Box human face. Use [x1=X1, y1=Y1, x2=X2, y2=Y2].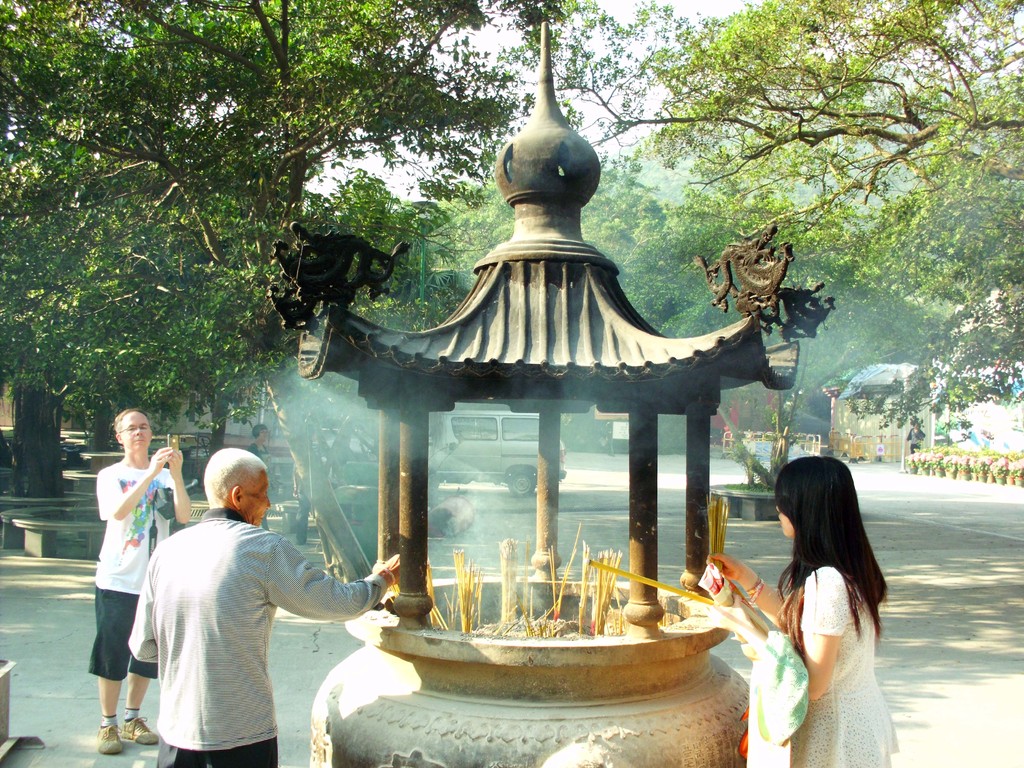
[x1=243, y1=475, x2=272, y2=529].
